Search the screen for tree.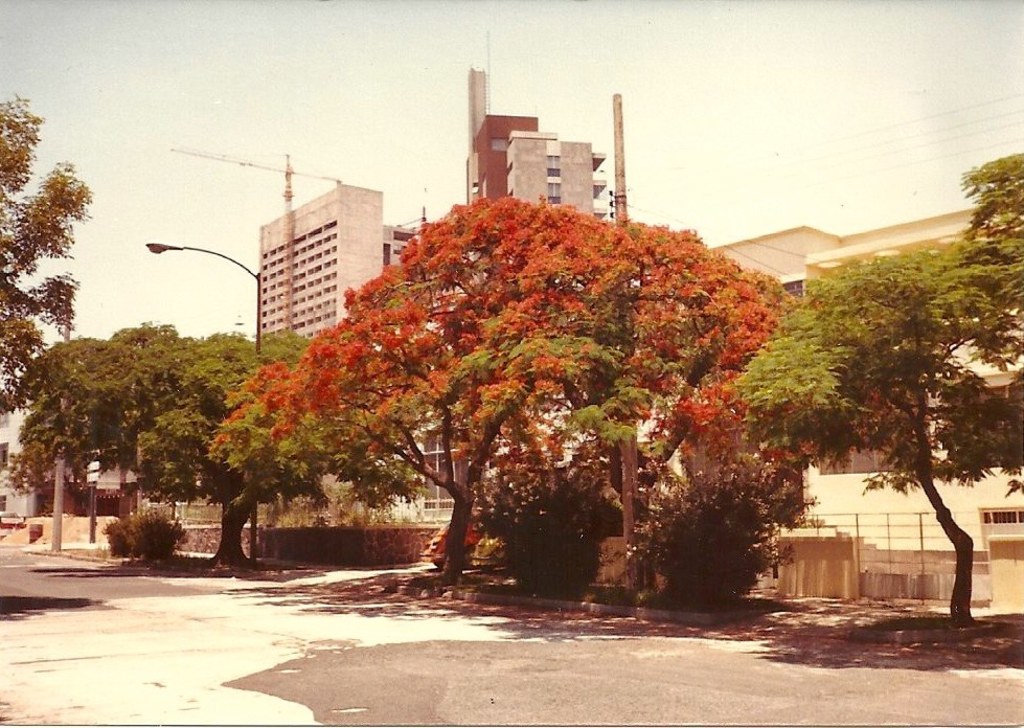
Found at x1=123 y1=319 x2=332 y2=574.
